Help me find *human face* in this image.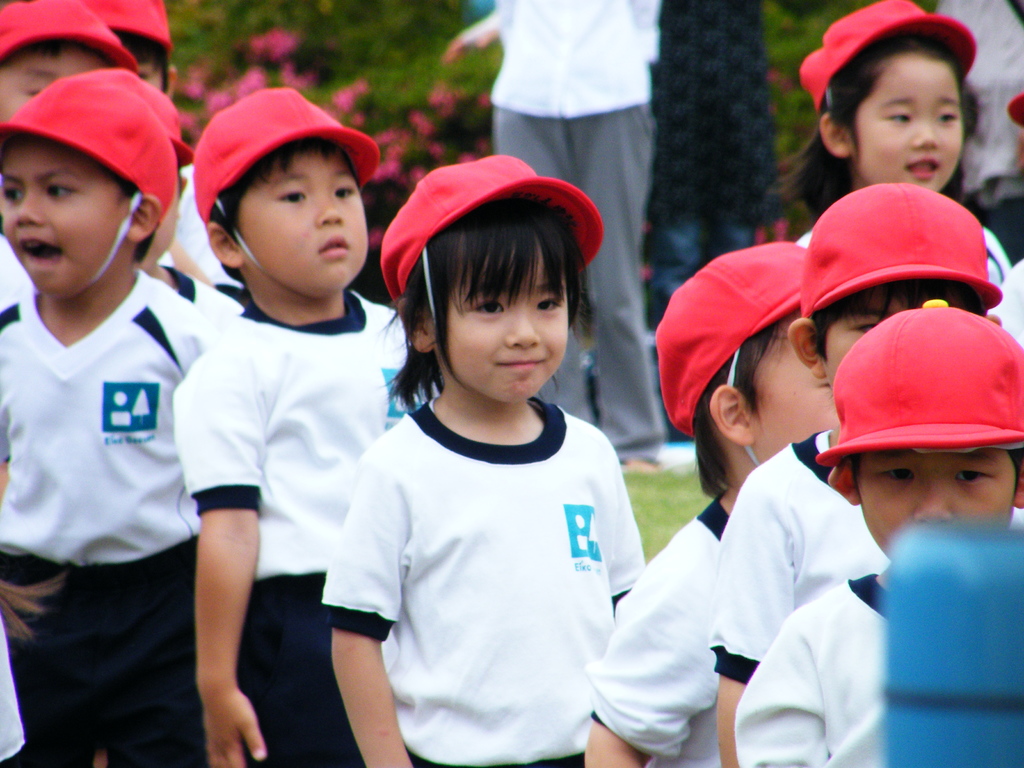
Found it: select_region(137, 59, 163, 90).
